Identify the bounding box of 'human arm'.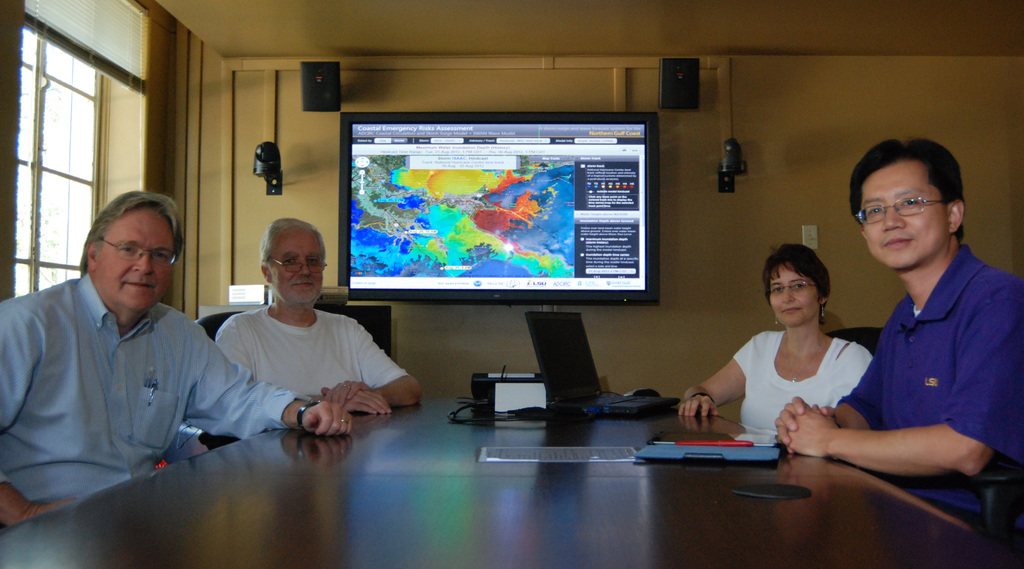
(x1=0, y1=300, x2=71, y2=538).
